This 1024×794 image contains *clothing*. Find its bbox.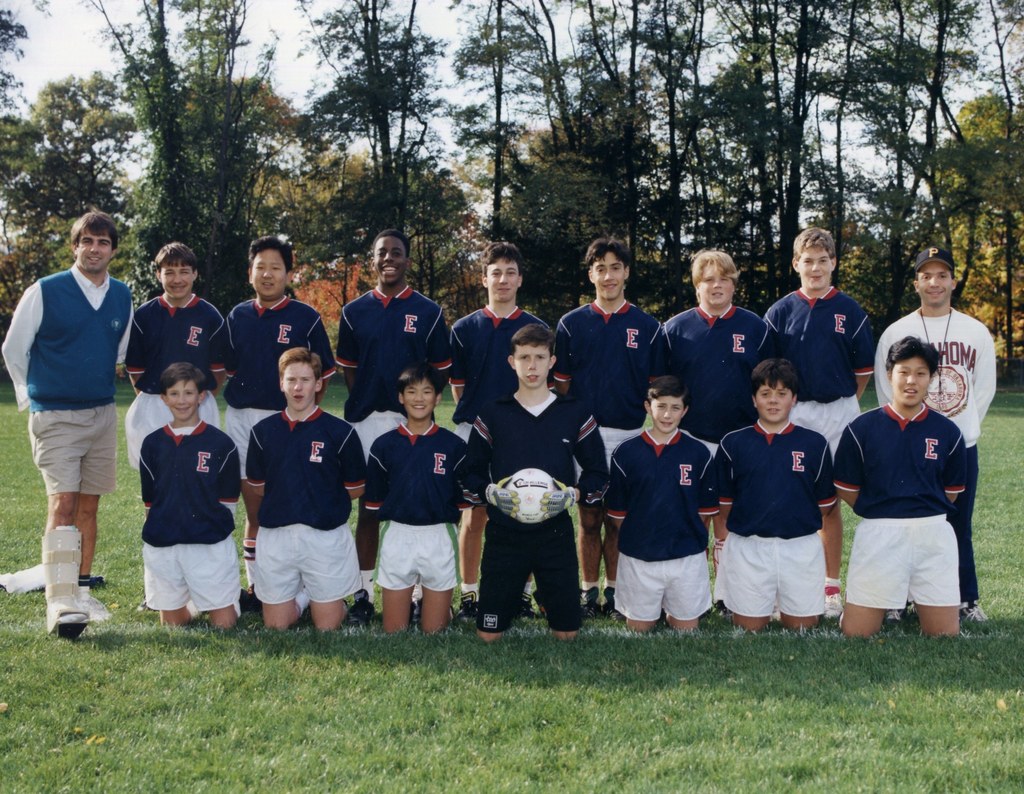
131 300 233 386.
